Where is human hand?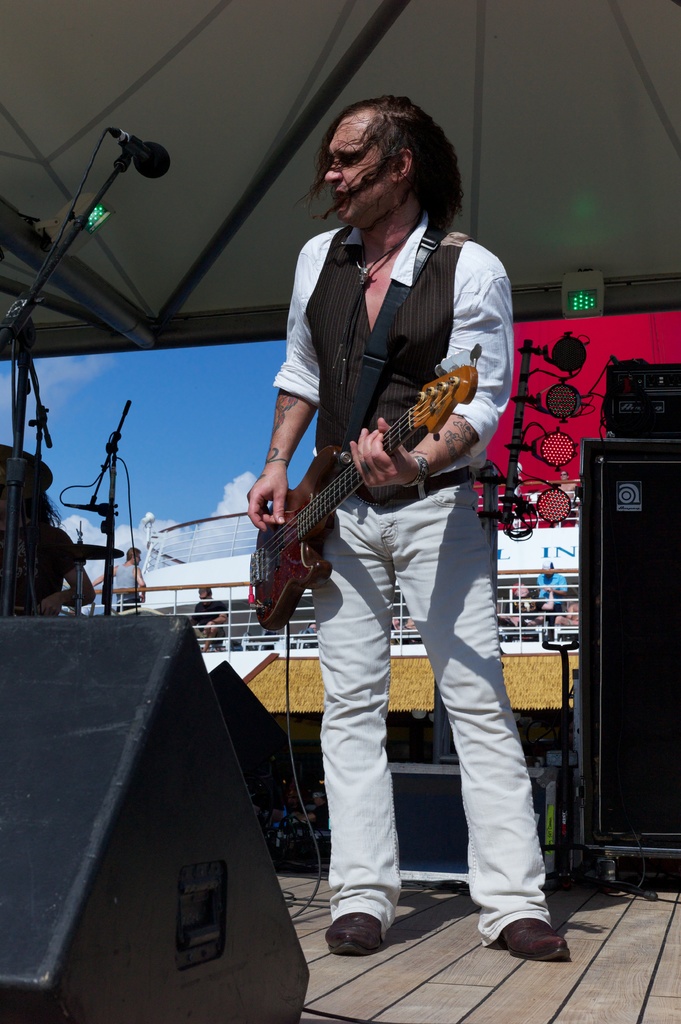
[359, 419, 443, 484].
